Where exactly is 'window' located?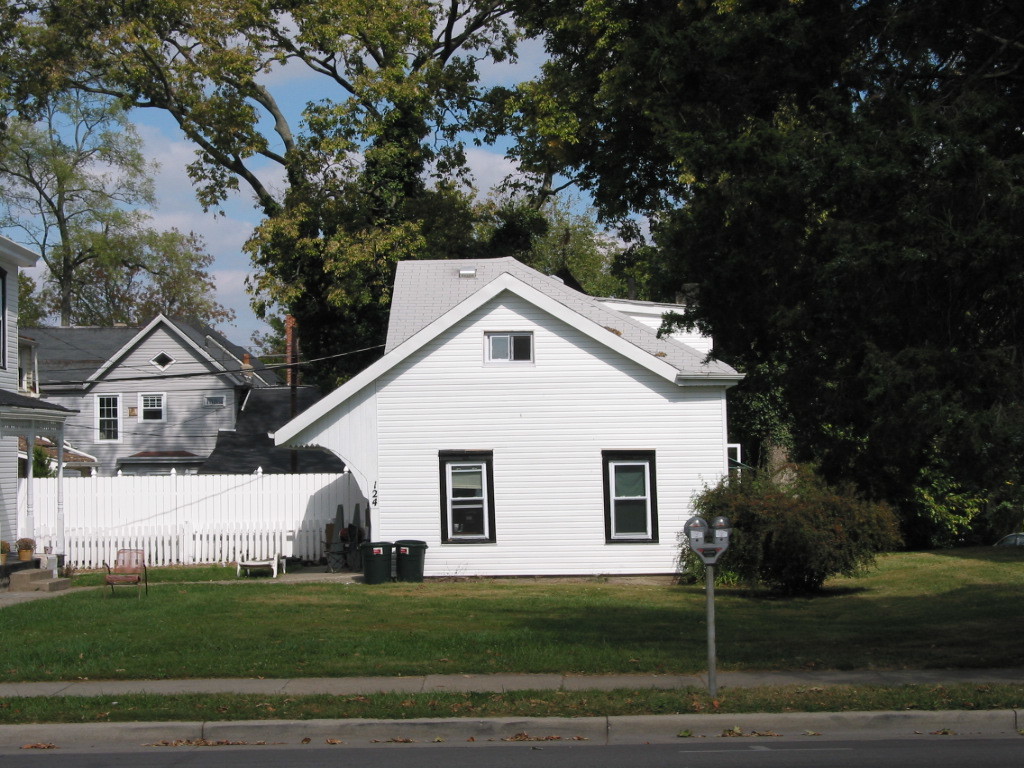
Its bounding box is 91 390 116 440.
